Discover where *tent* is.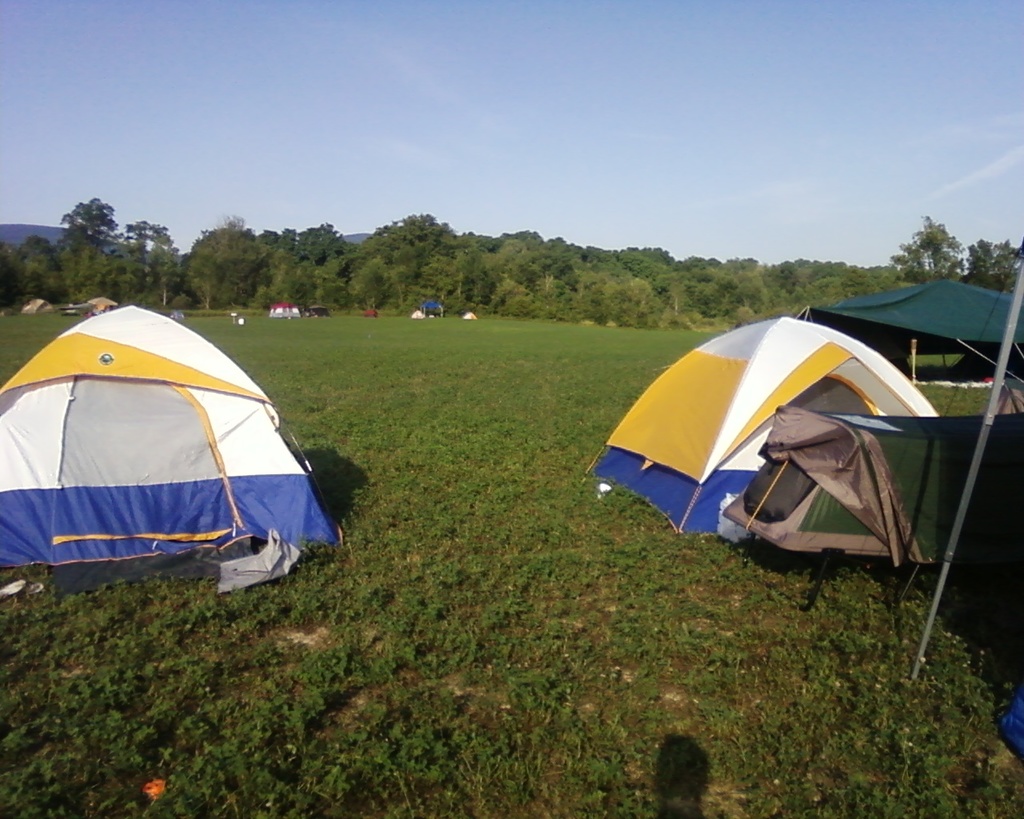
Discovered at BBox(721, 408, 1023, 611).
